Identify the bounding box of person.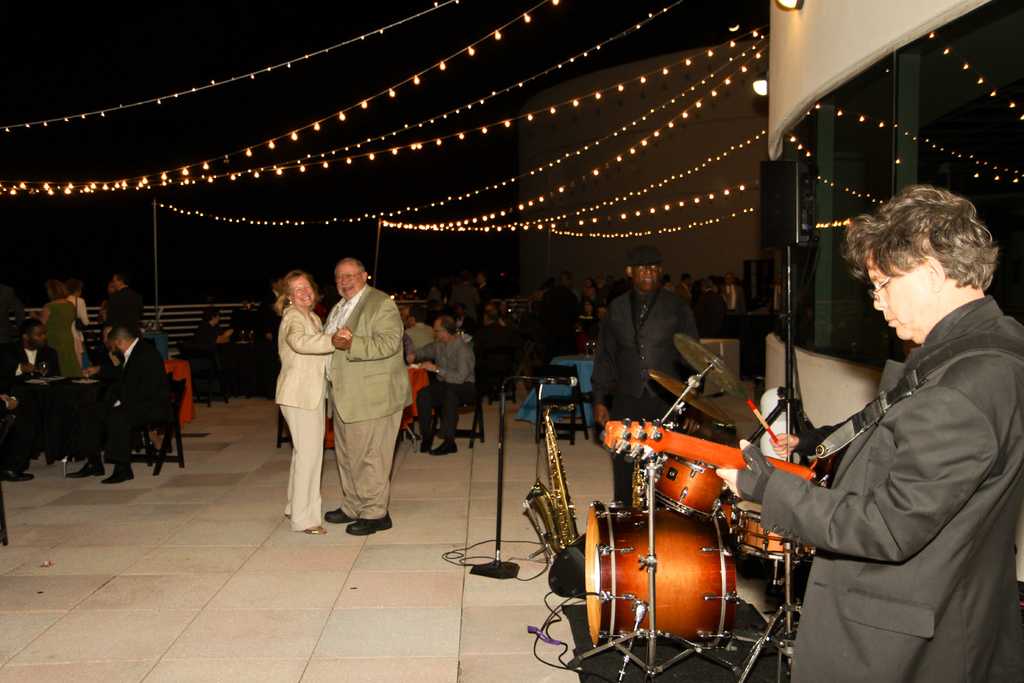
(37,281,82,373).
